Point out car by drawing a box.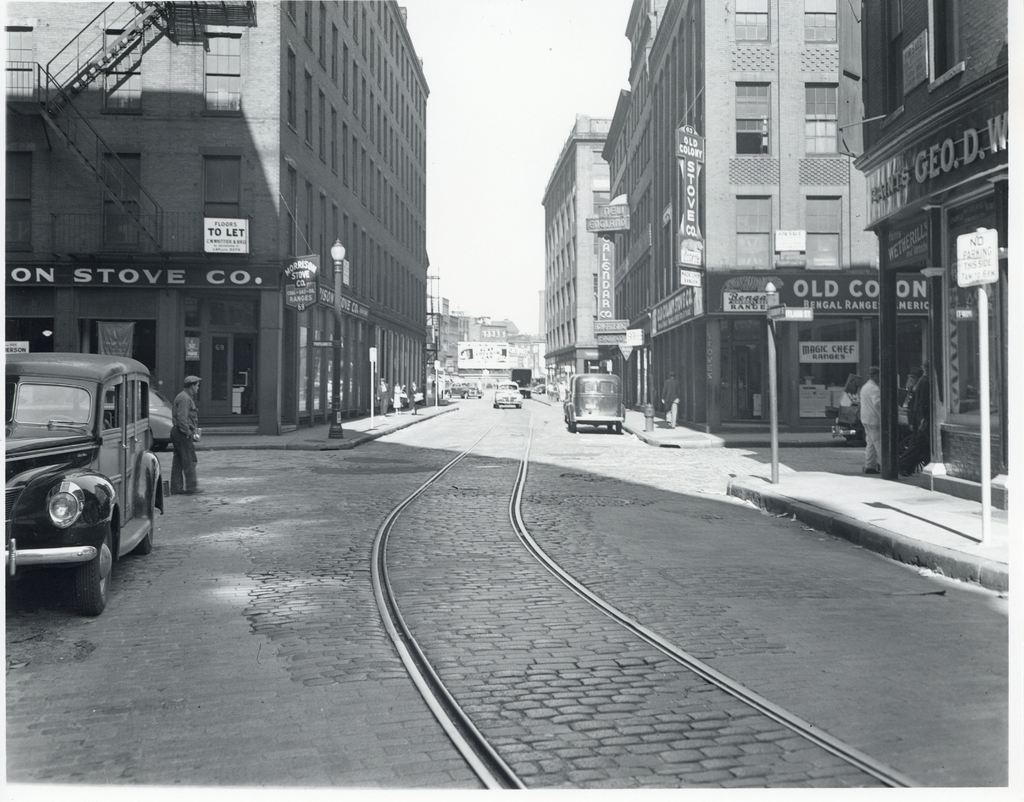
x1=568 y1=377 x2=625 y2=434.
